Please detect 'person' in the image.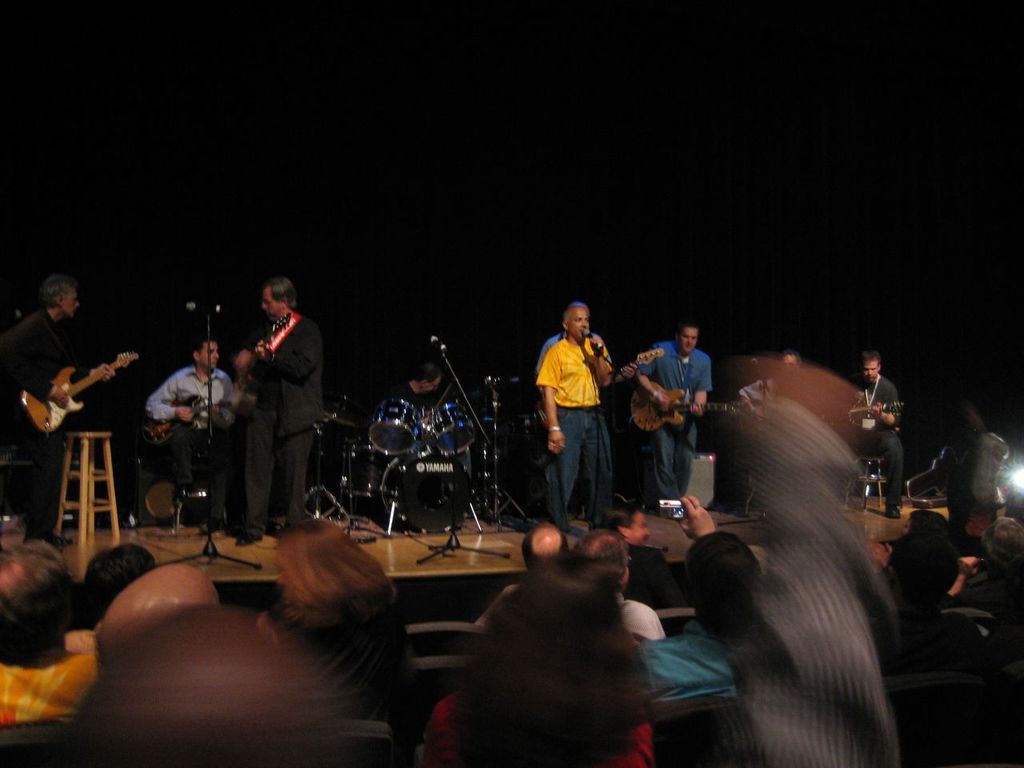
730 346 819 509.
